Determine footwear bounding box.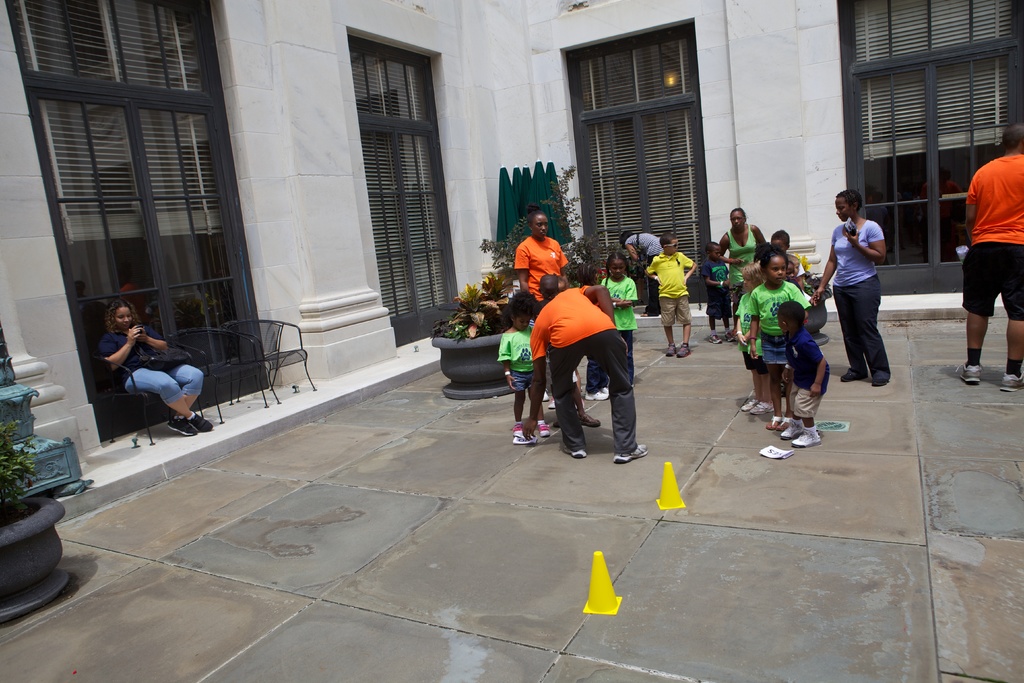
Determined: BBox(956, 363, 982, 384).
